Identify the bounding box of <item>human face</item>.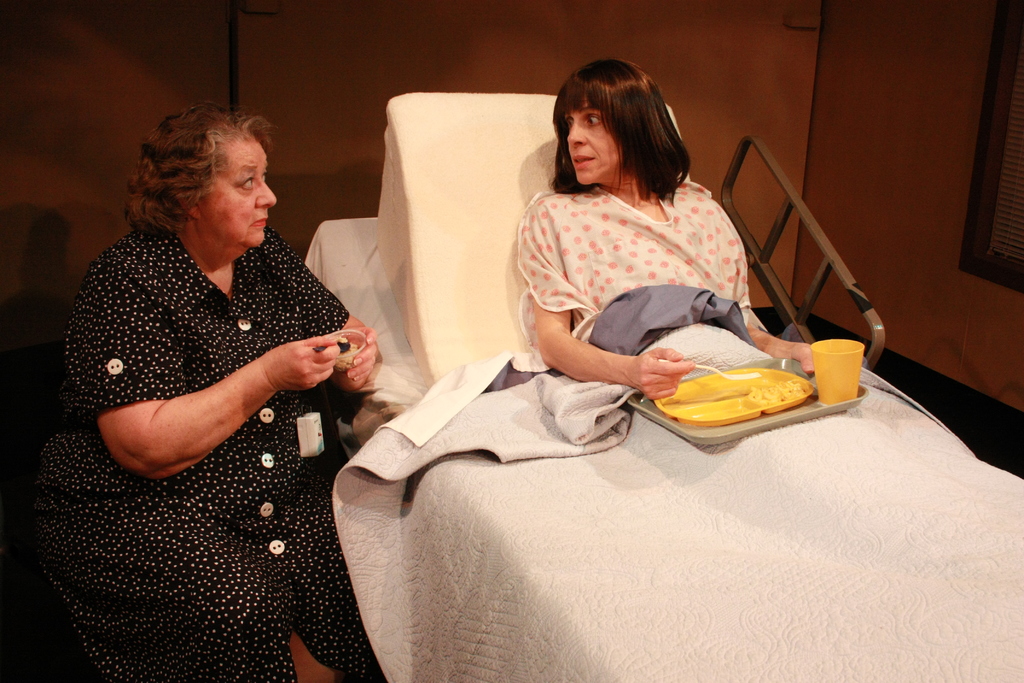
(x1=199, y1=137, x2=276, y2=247).
